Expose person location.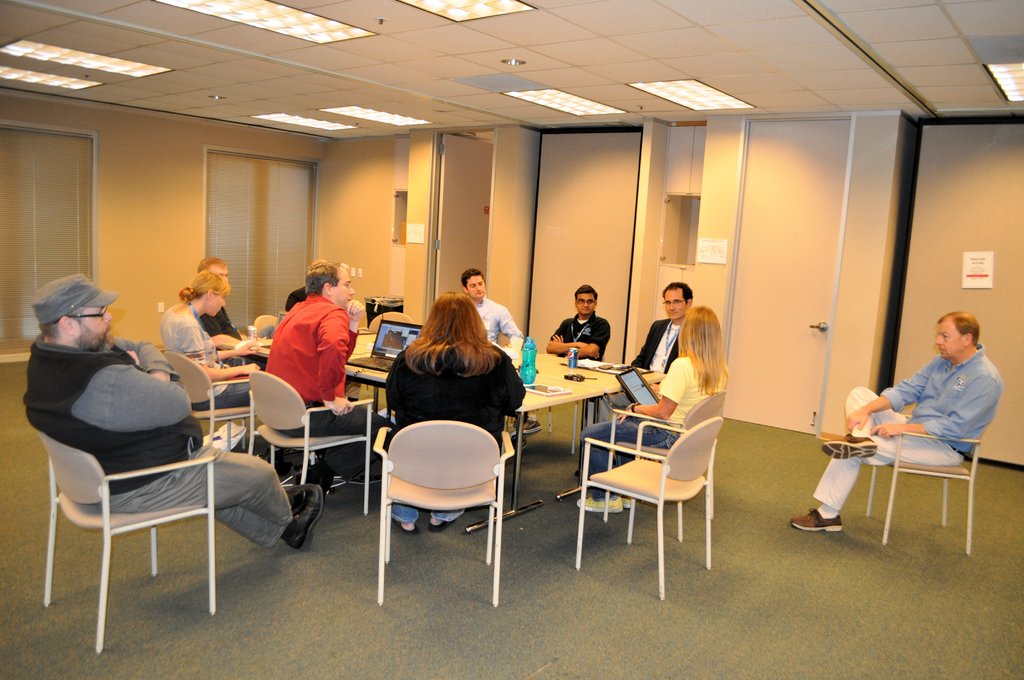
Exposed at bbox=[19, 274, 324, 553].
